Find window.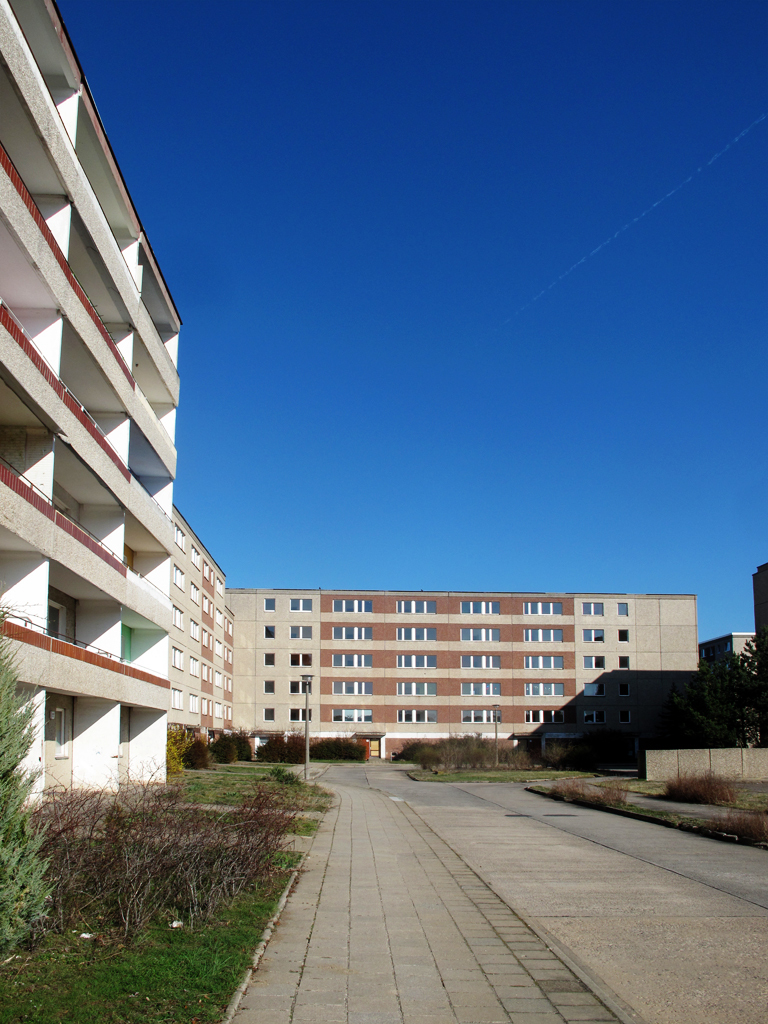
region(523, 656, 562, 668).
